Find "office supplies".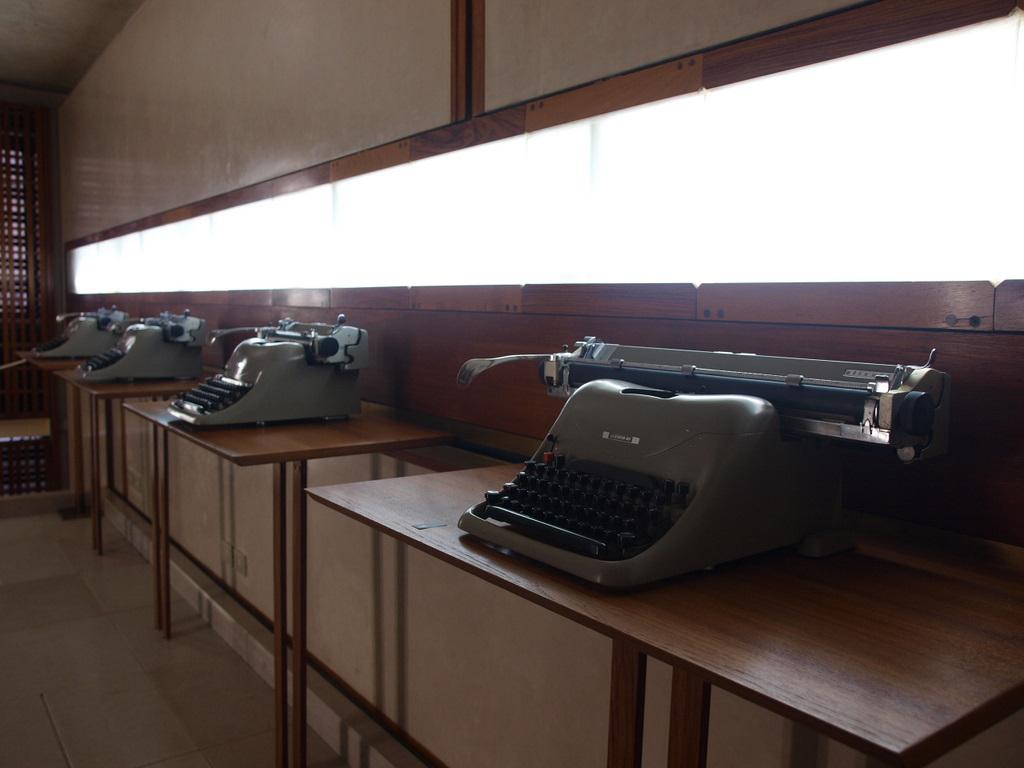
bbox=(431, 330, 899, 589).
